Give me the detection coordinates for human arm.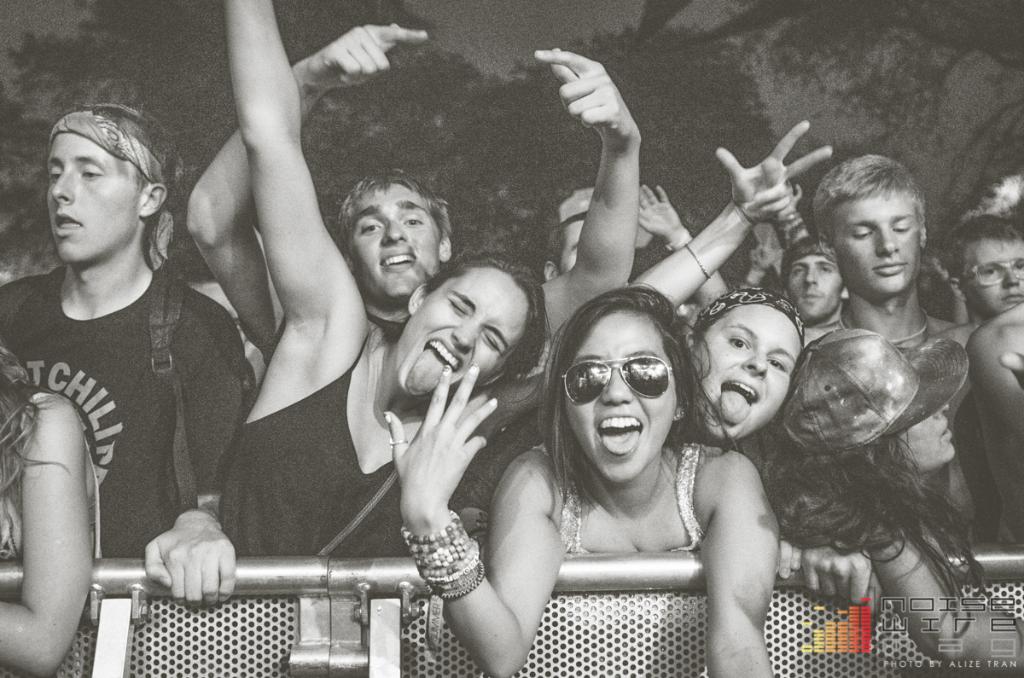
pyautogui.locateOnScreen(181, 17, 433, 353).
